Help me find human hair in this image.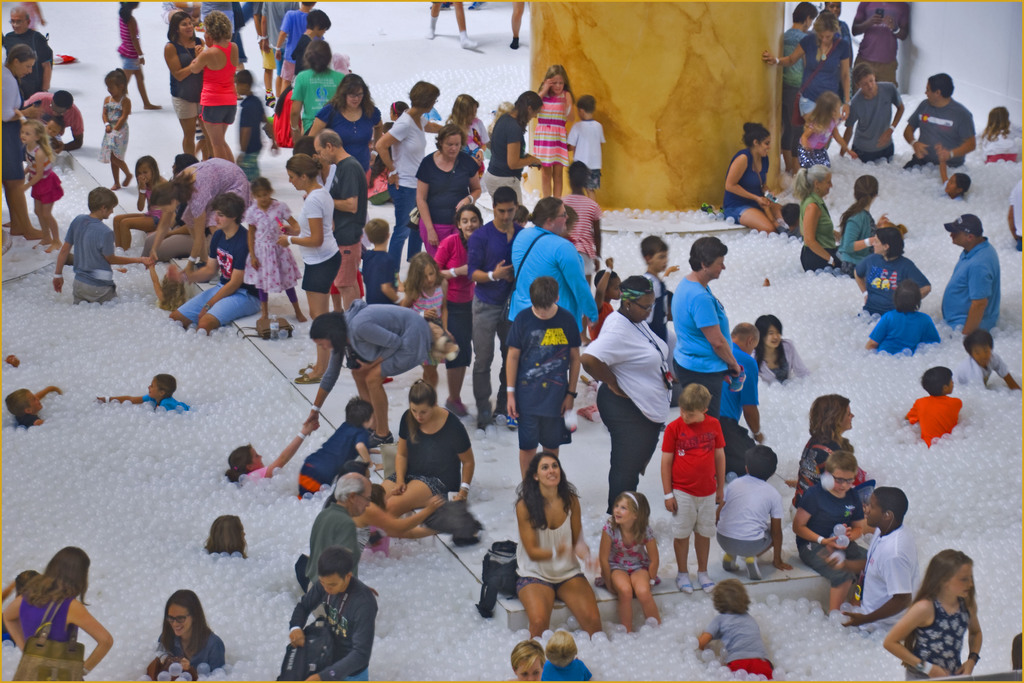
Found it: 984 100 1007 130.
